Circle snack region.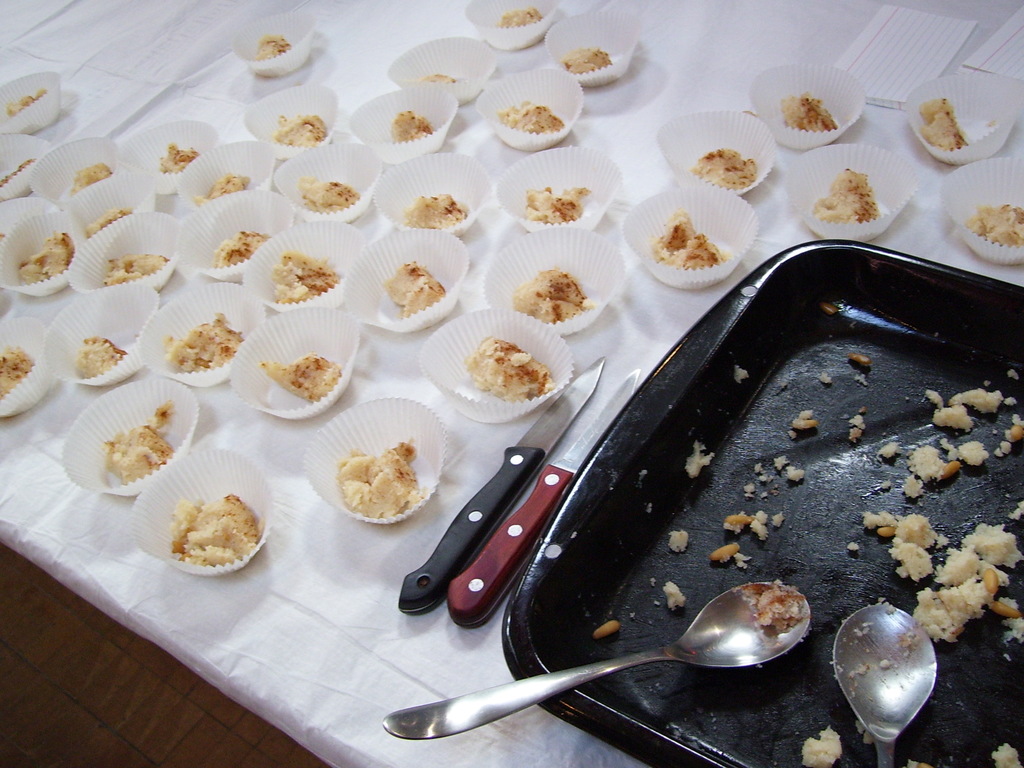
Region: locate(102, 398, 179, 486).
